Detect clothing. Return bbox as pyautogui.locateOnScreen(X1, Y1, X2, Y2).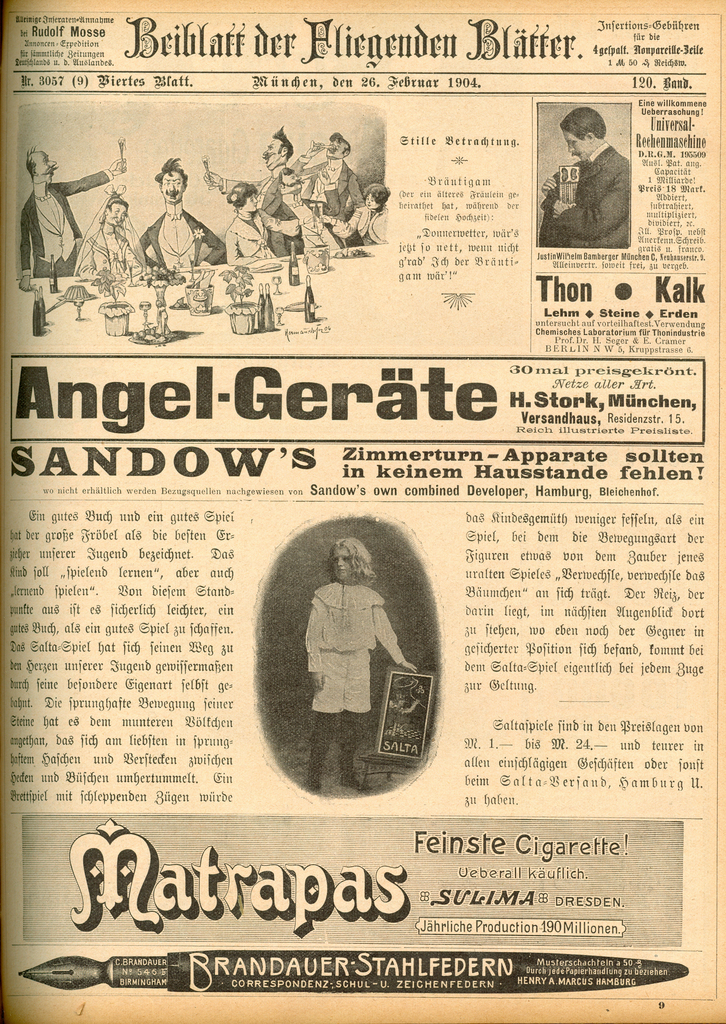
pyautogui.locateOnScreen(302, 577, 406, 715).
